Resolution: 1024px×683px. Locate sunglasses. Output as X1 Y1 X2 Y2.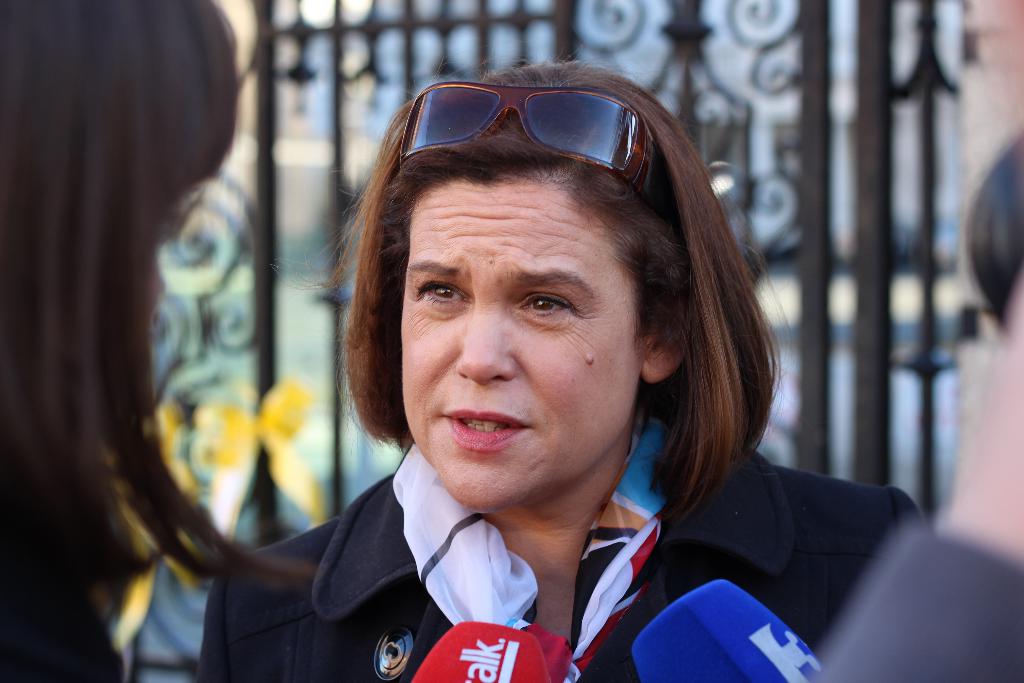
399 79 675 219.
